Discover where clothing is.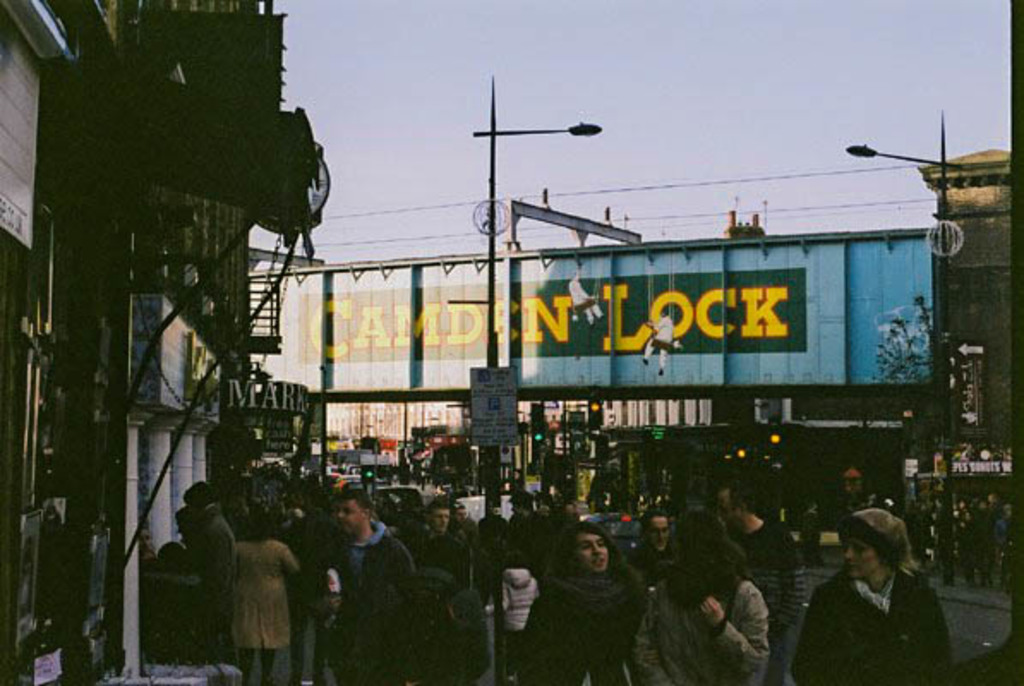
Discovered at 520/559/643/684.
